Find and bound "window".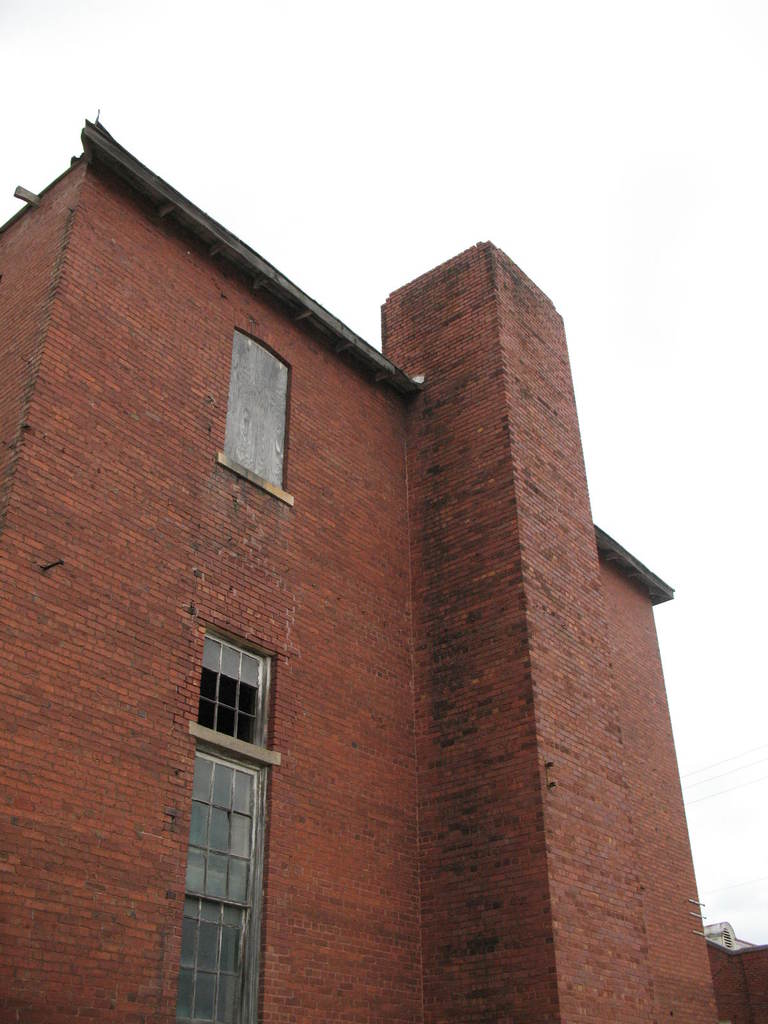
Bound: [left=175, top=595, right=284, bottom=975].
